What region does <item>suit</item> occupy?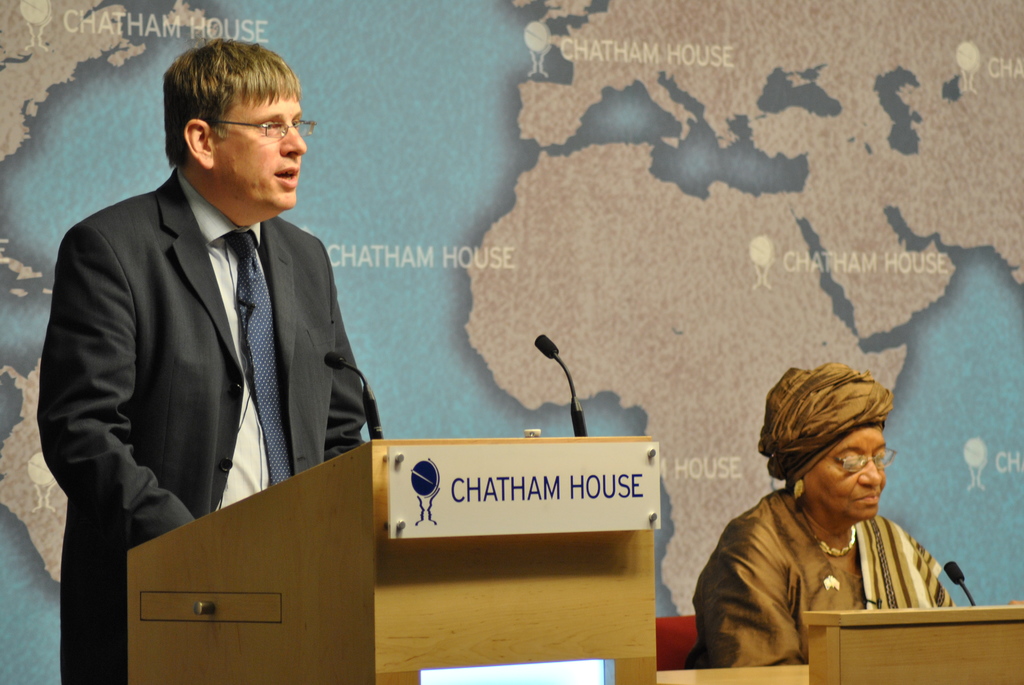
38/101/380/619.
